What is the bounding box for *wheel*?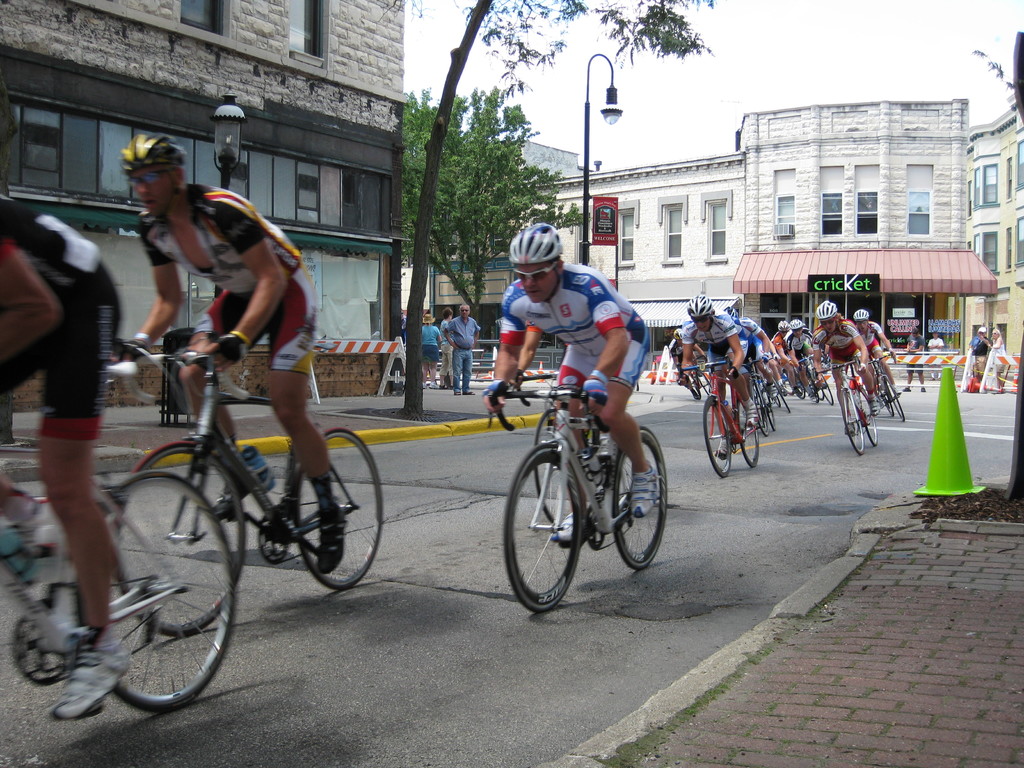
locate(877, 380, 893, 417).
